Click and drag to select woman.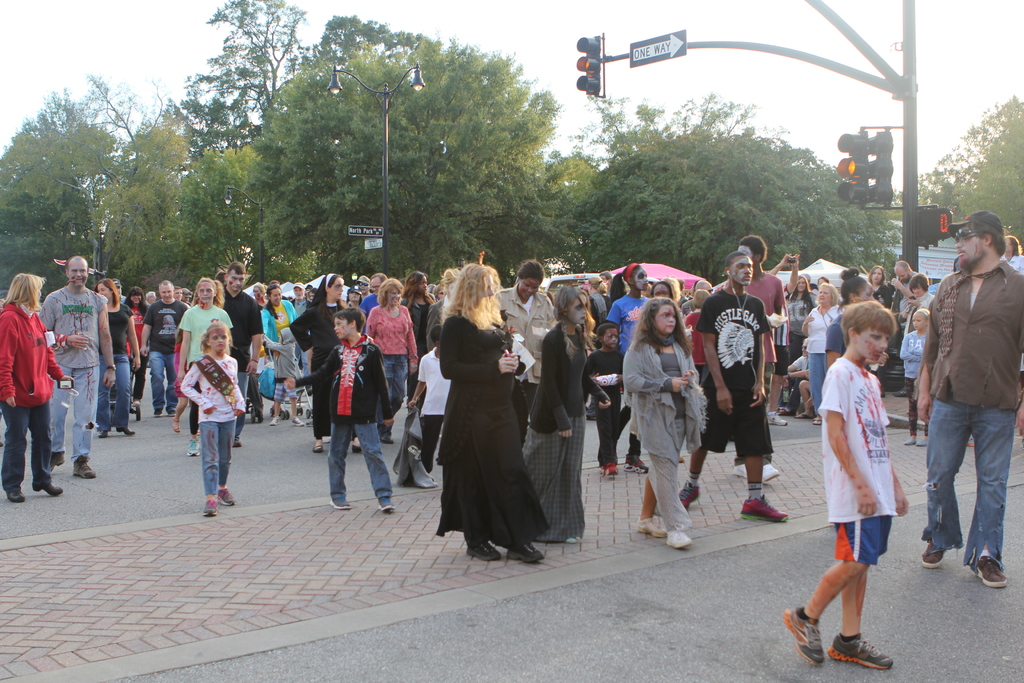
Selection: left=865, top=265, right=896, bottom=314.
